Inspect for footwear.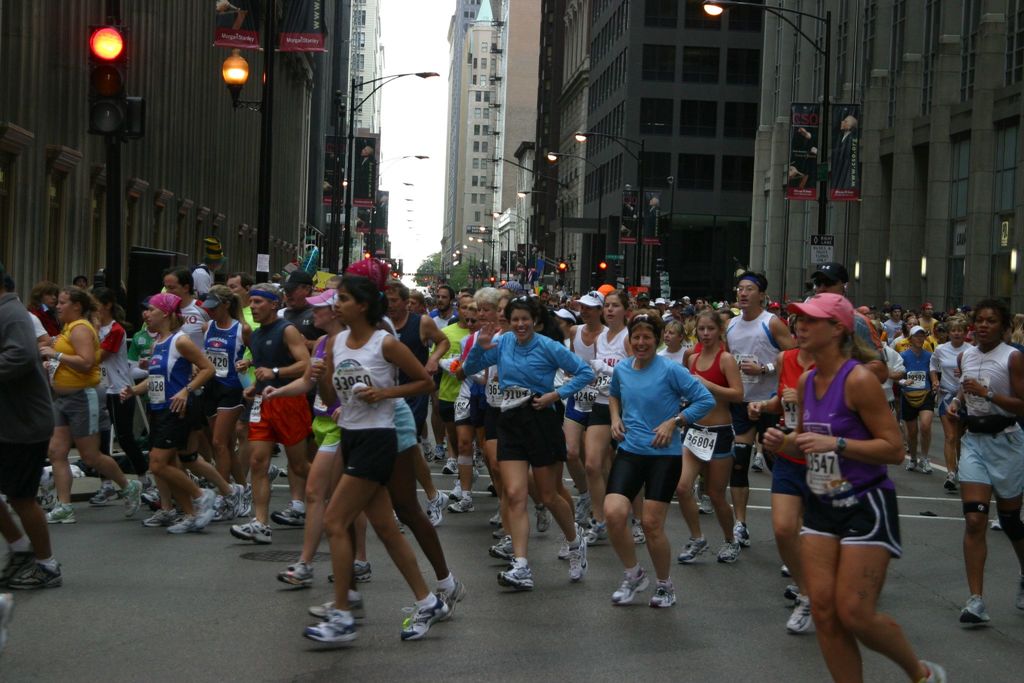
Inspection: [left=990, top=514, right=1004, bottom=532].
